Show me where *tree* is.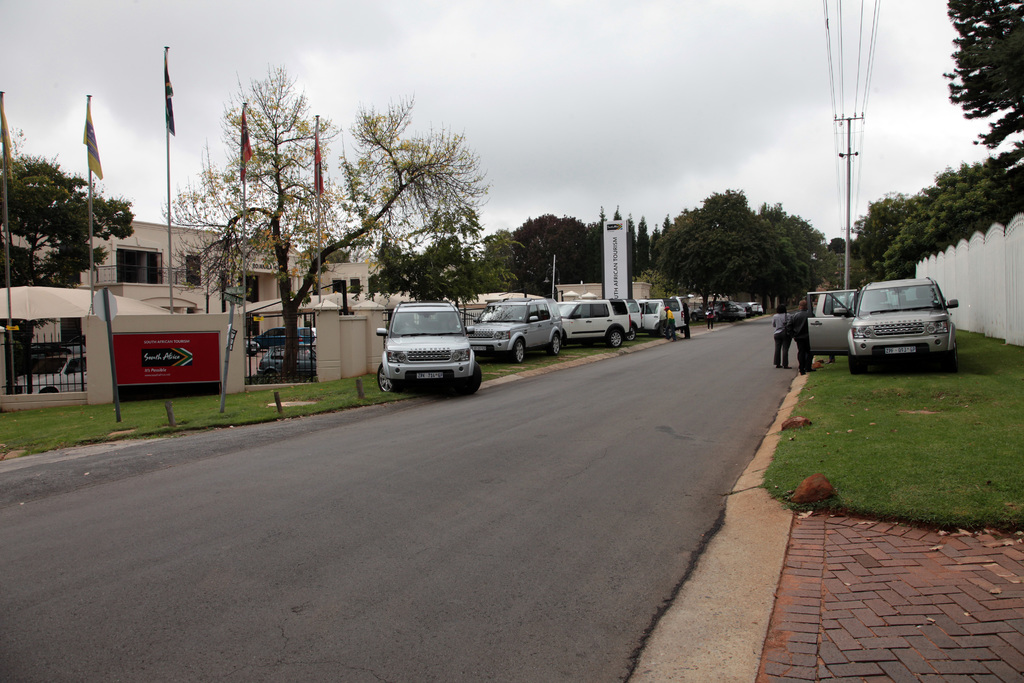
*tree* is at crop(935, 0, 1023, 178).
